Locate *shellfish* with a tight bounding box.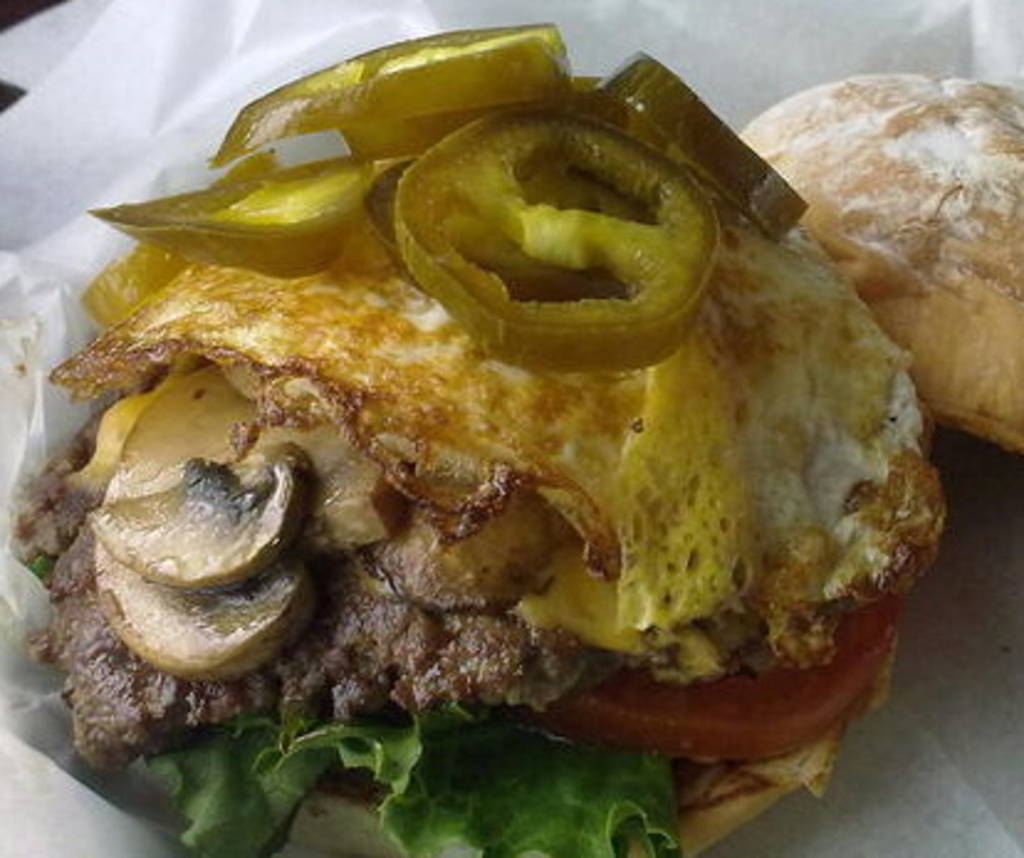
69,15,975,806.
